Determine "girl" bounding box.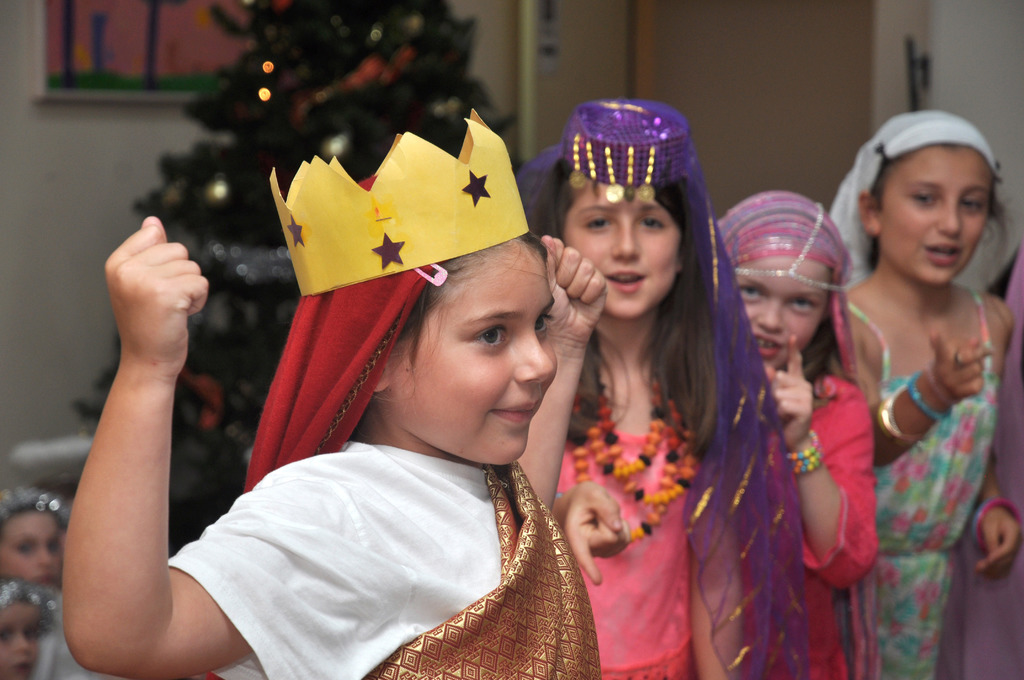
Determined: detection(61, 111, 609, 679).
